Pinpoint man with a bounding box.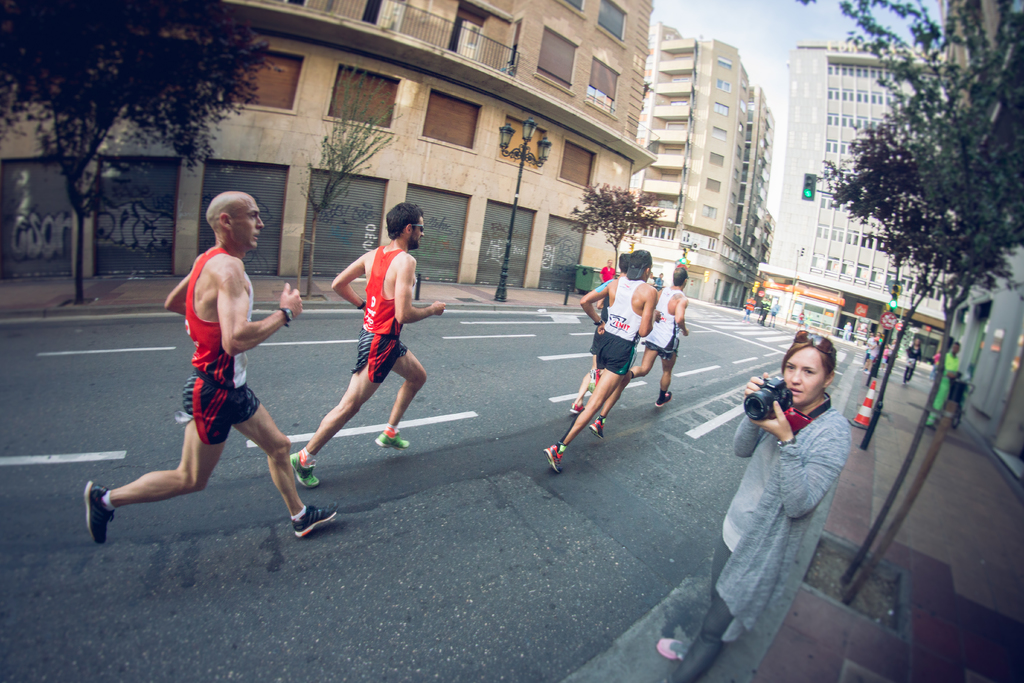
rect(84, 190, 342, 539).
